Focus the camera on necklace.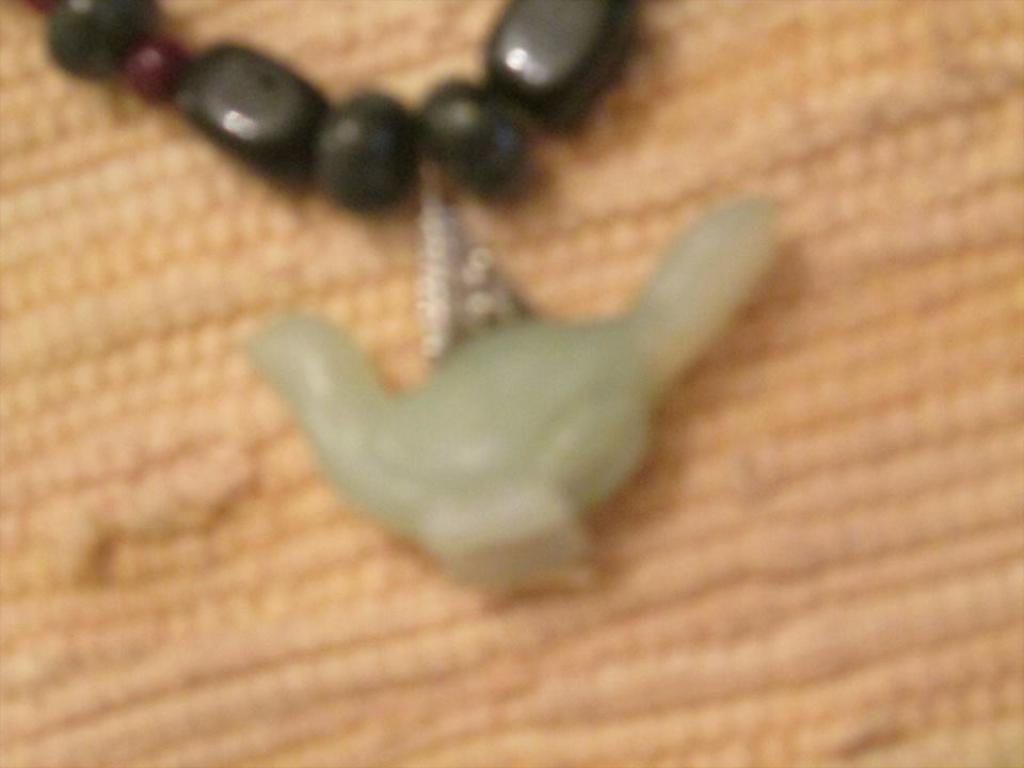
Focus region: <region>181, 0, 876, 622</region>.
